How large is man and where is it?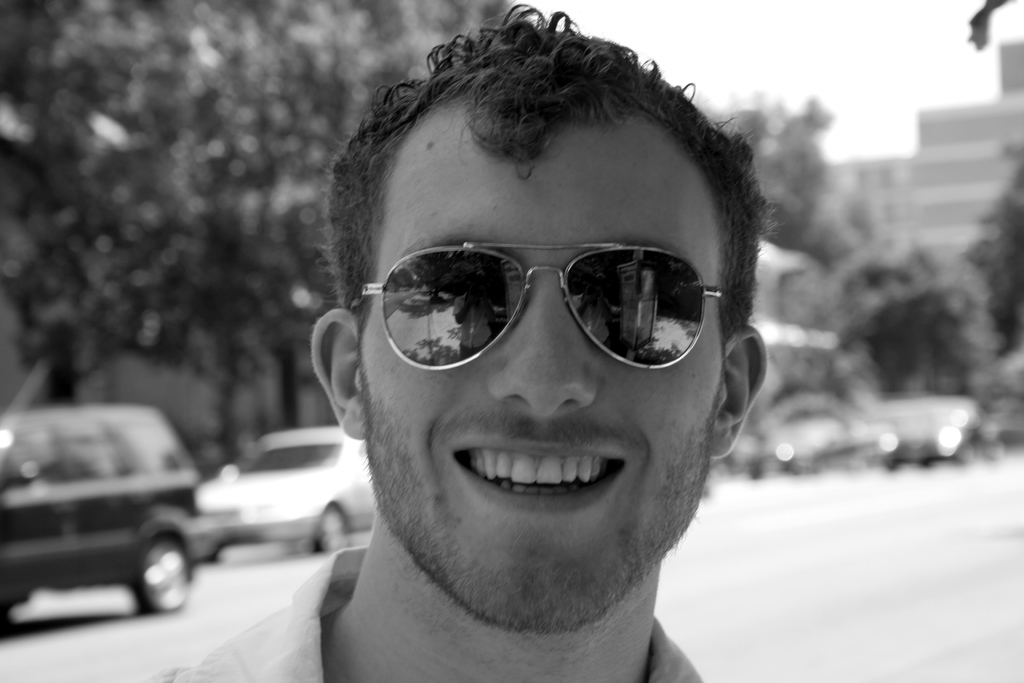
Bounding box: Rect(227, 42, 835, 682).
